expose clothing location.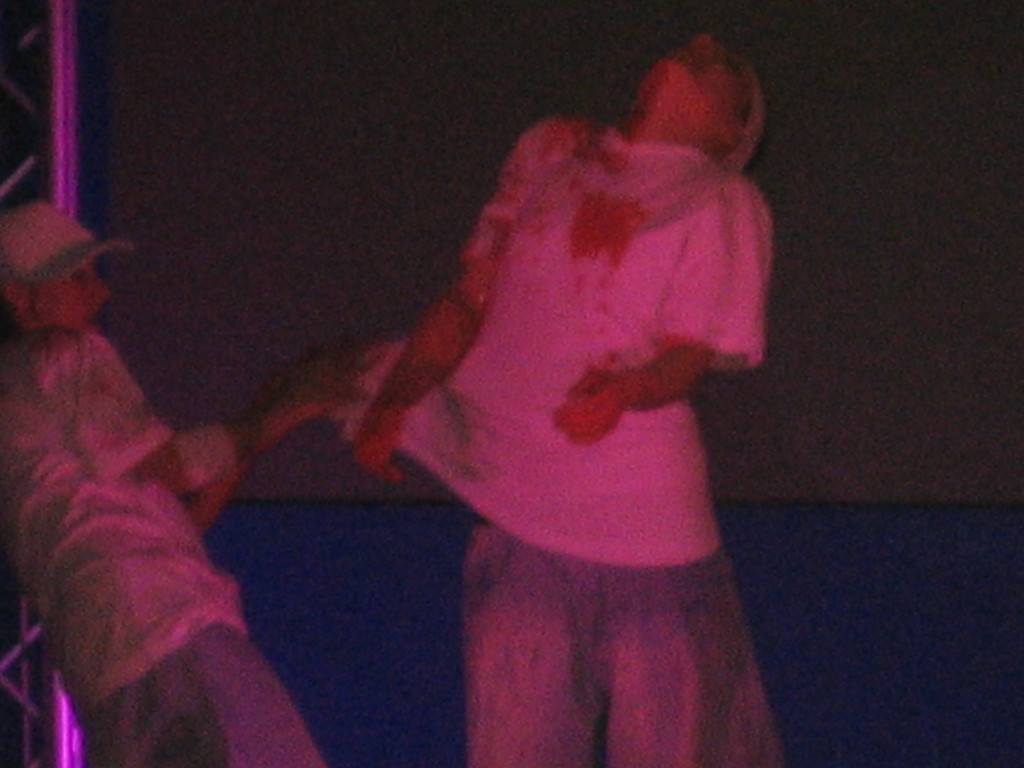
Exposed at l=358, t=126, r=763, b=766.
